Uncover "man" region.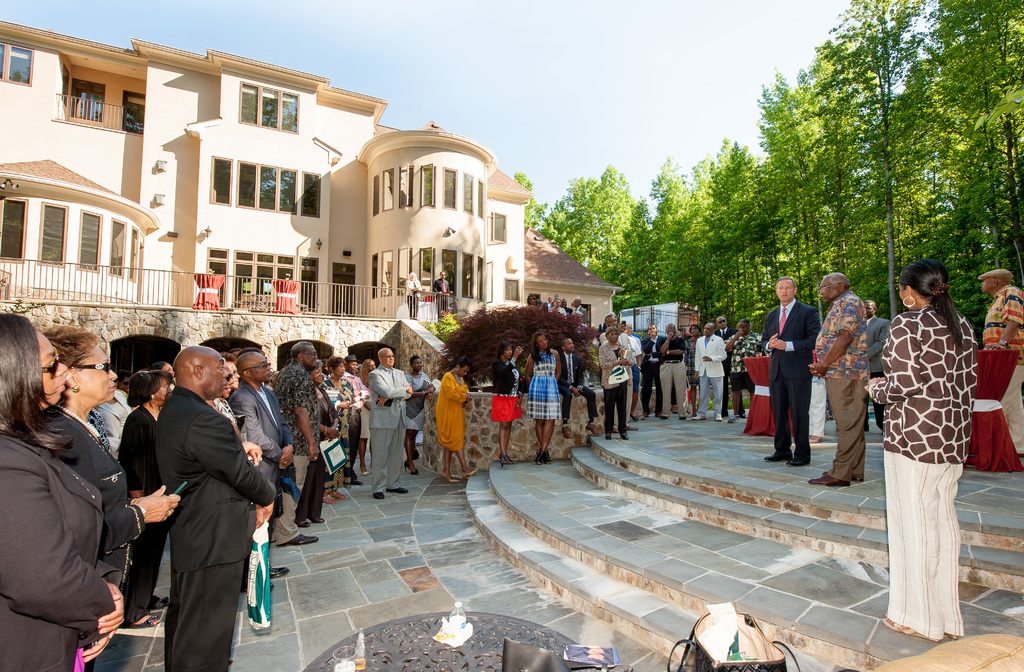
Uncovered: left=865, top=299, right=890, bottom=430.
